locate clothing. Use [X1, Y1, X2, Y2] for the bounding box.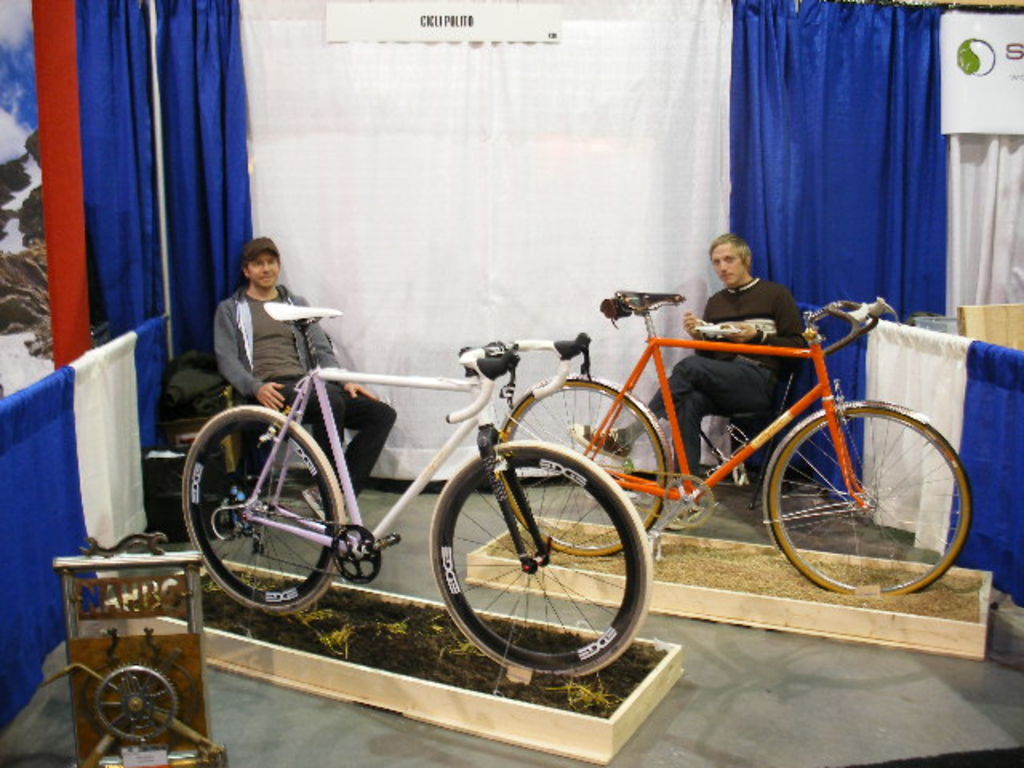
[253, 370, 398, 522].
